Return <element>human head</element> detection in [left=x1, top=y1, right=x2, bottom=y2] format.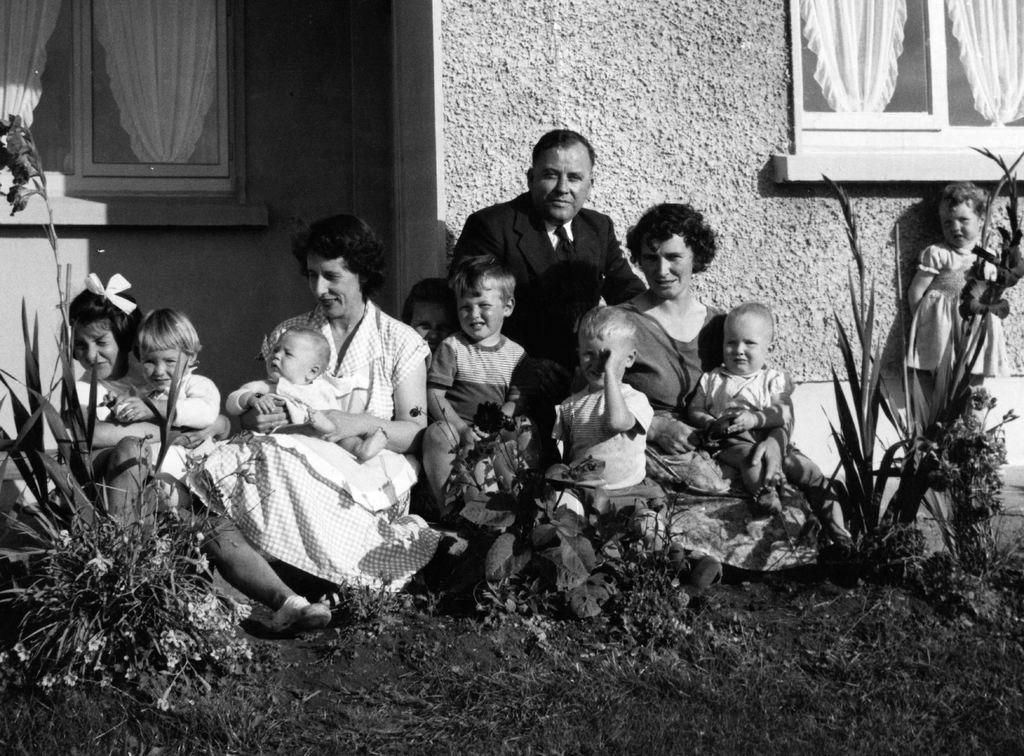
[left=58, top=273, right=145, bottom=383].
